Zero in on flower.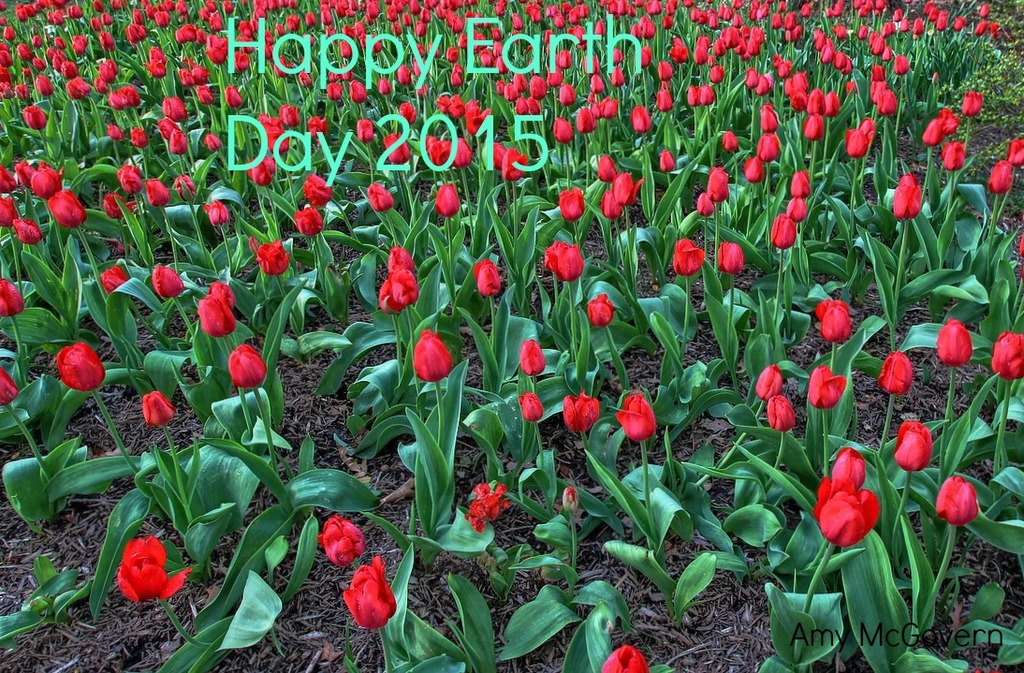
Zeroed in: (936,316,973,366).
